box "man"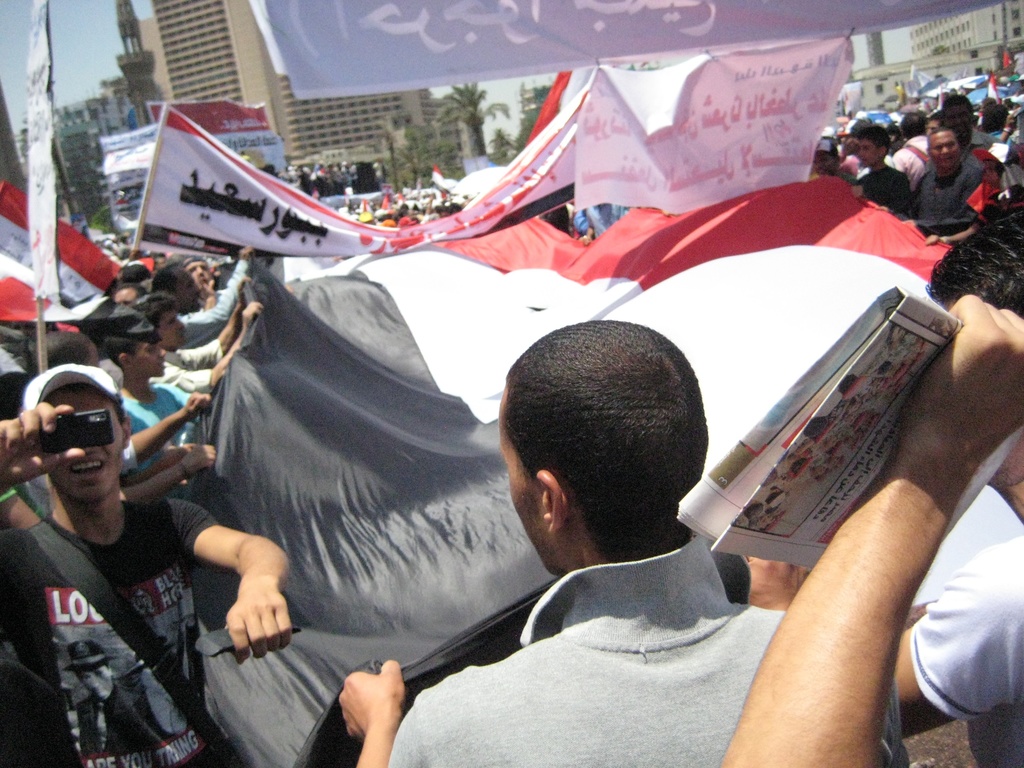
{"x1": 856, "y1": 127, "x2": 918, "y2": 221}
